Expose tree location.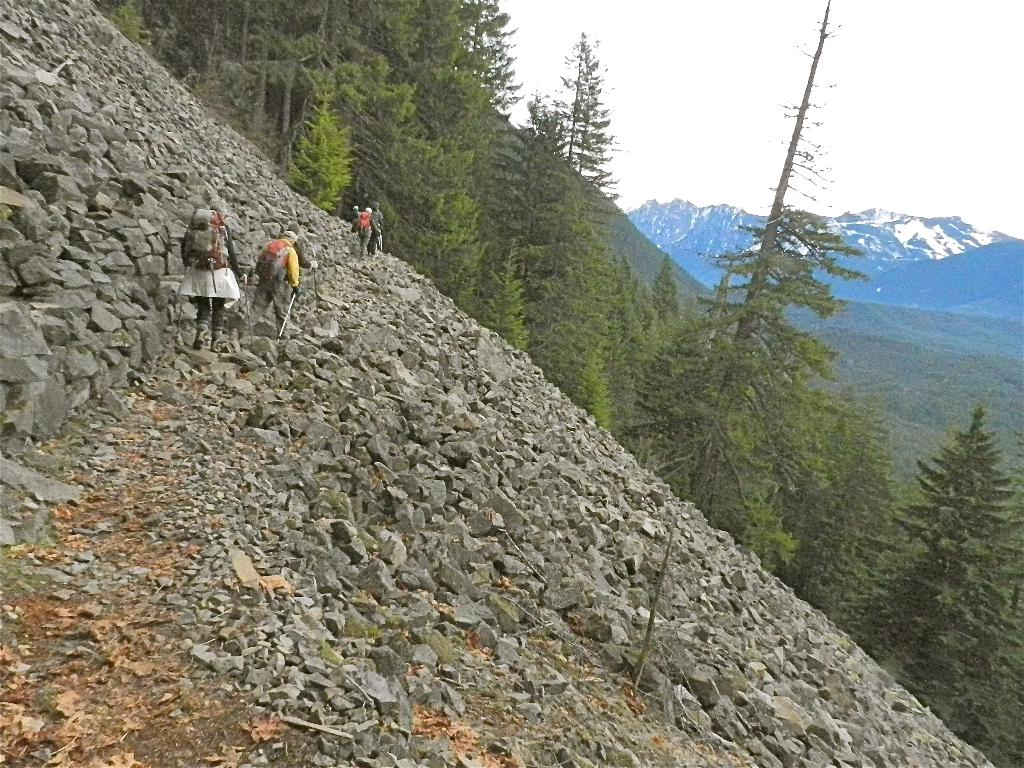
Exposed at 806:402:1023:767.
